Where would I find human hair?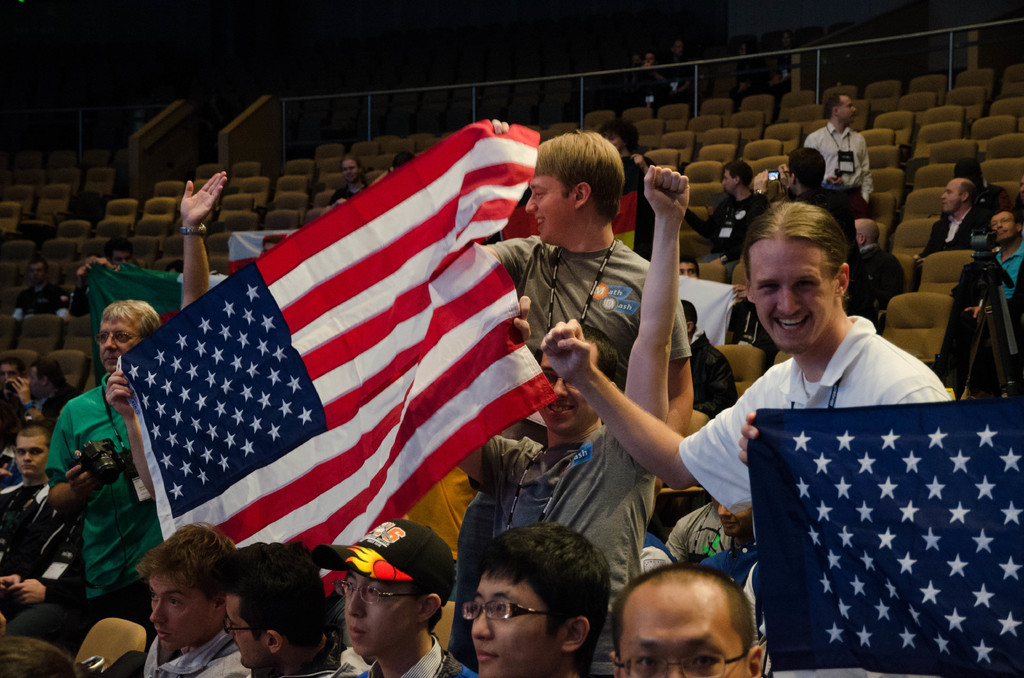
At [left=0, top=356, right=28, bottom=382].
